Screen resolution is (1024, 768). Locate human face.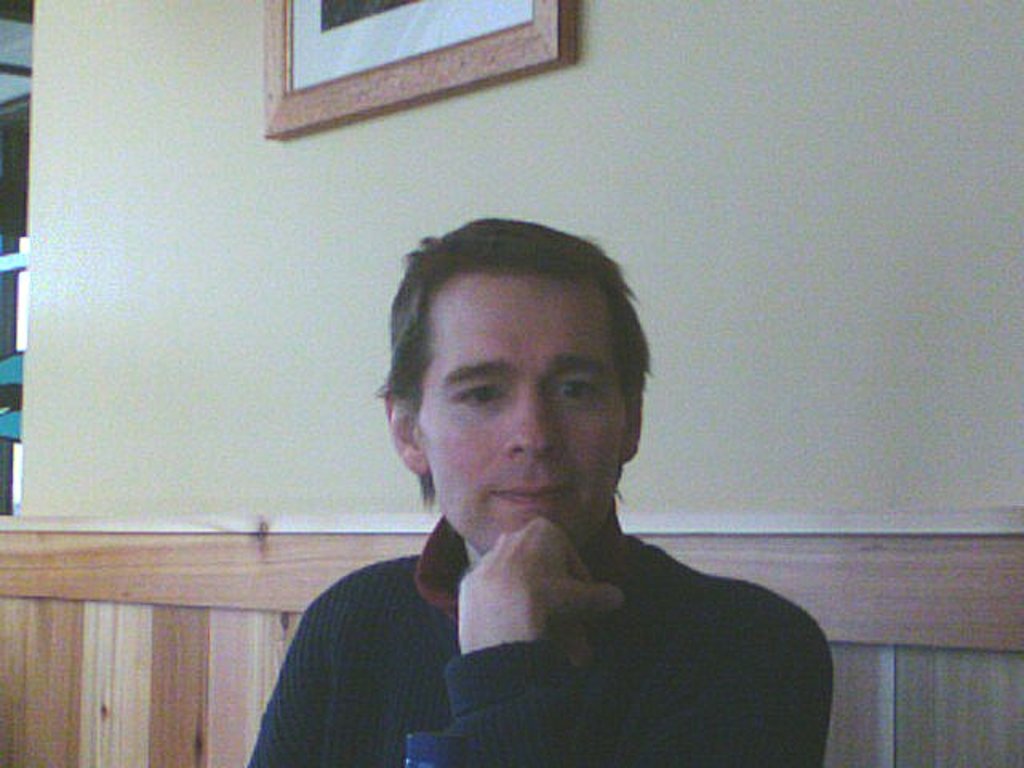
<bbox>426, 277, 629, 555</bbox>.
